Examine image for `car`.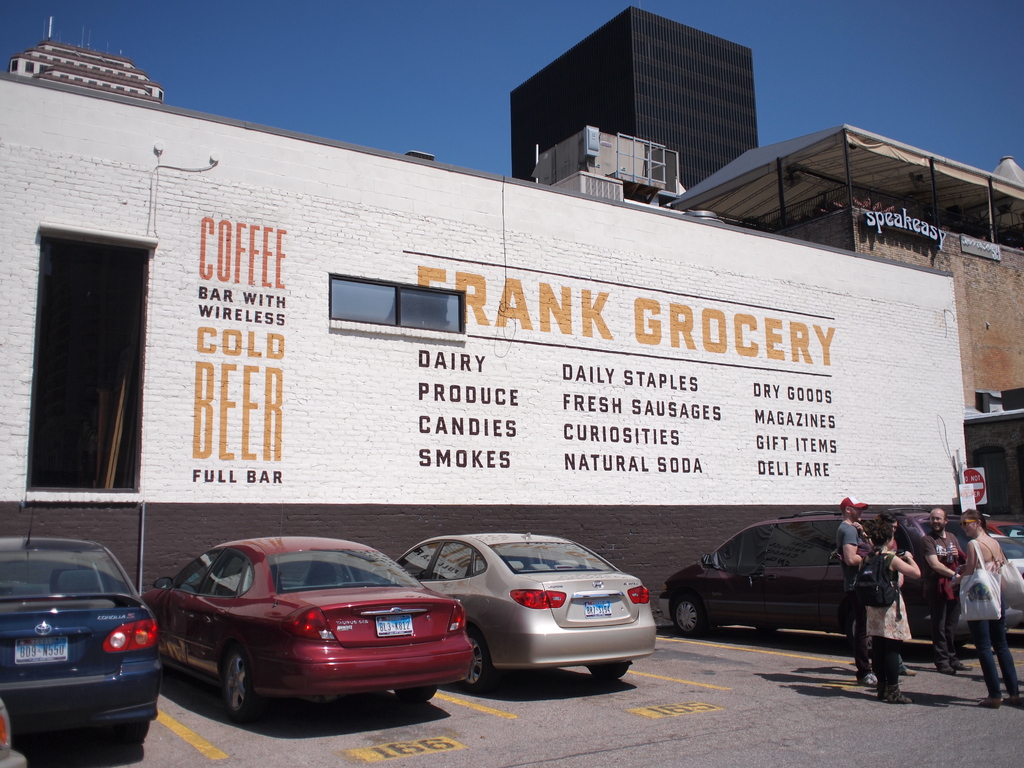
Examination result: <bbox>661, 509, 986, 640</bbox>.
